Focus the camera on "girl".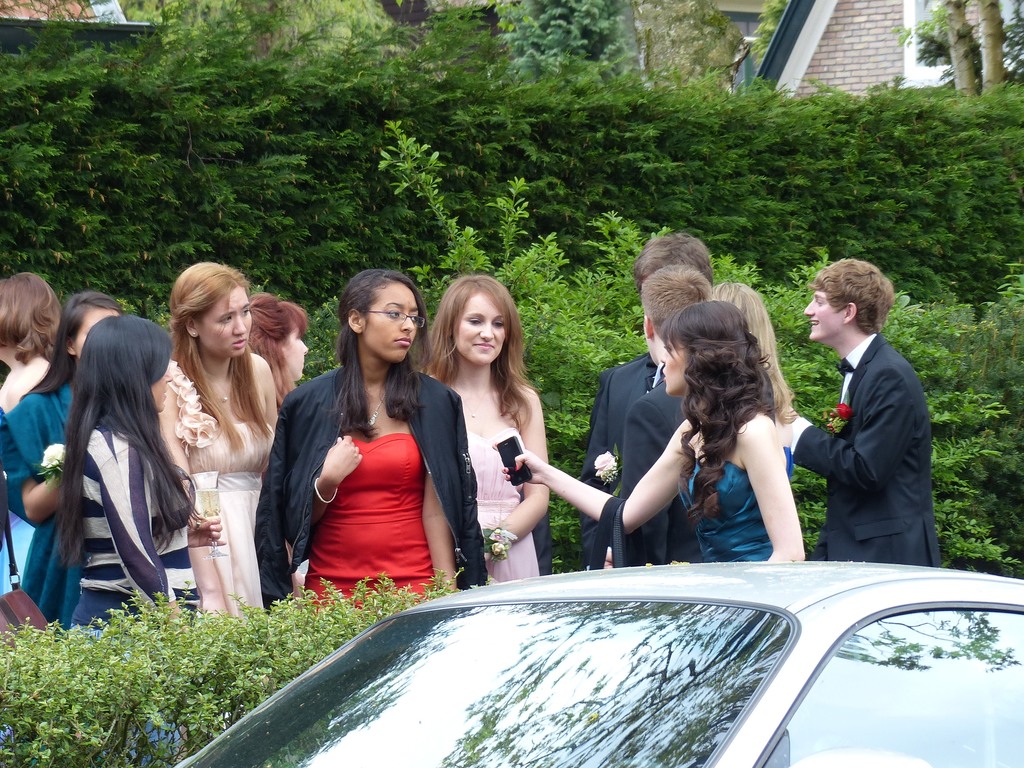
Focus region: {"left": 709, "top": 281, "right": 798, "bottom": 477}.
